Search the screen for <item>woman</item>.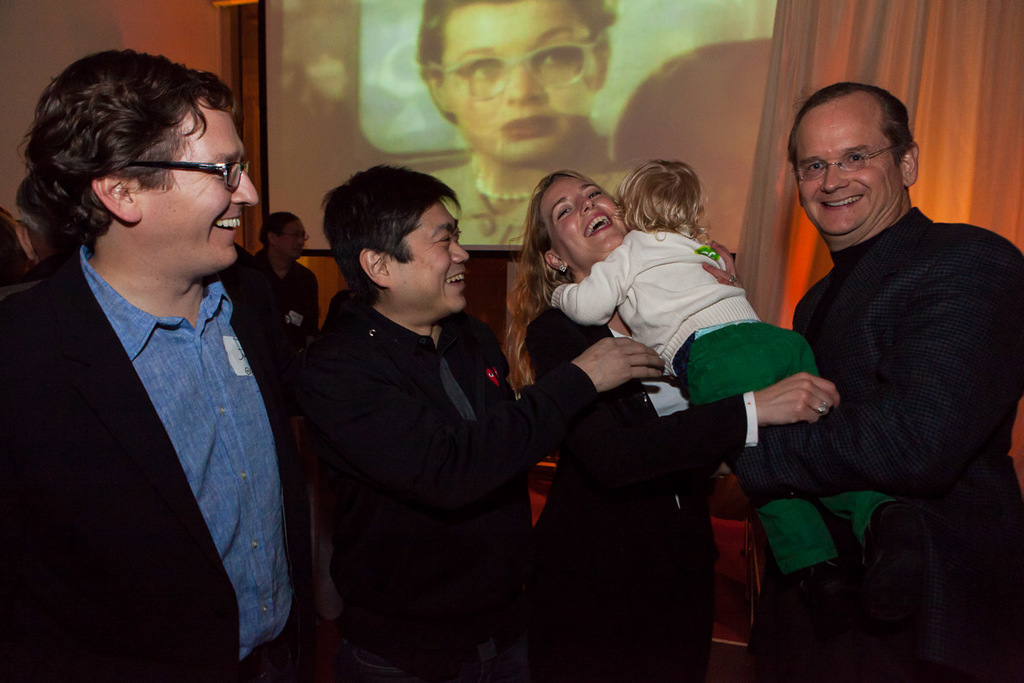
Found at select_region(414, 0, 655, 251).
